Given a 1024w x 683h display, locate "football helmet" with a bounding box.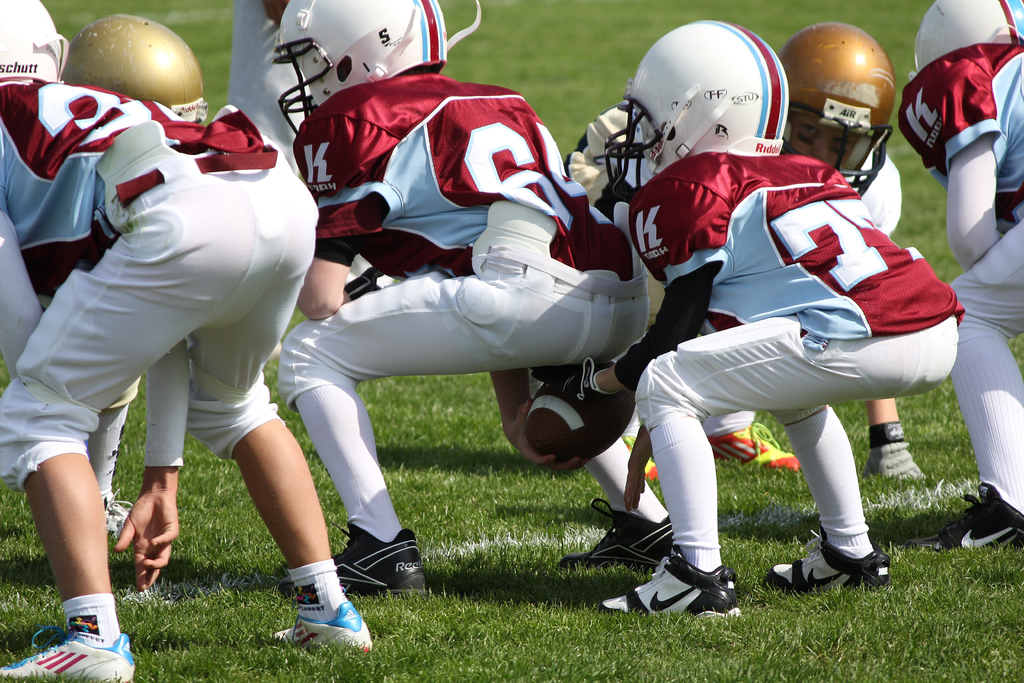
Located: {"x1": 0, "y1": 0, "x2": 68, "y2": 83}.
